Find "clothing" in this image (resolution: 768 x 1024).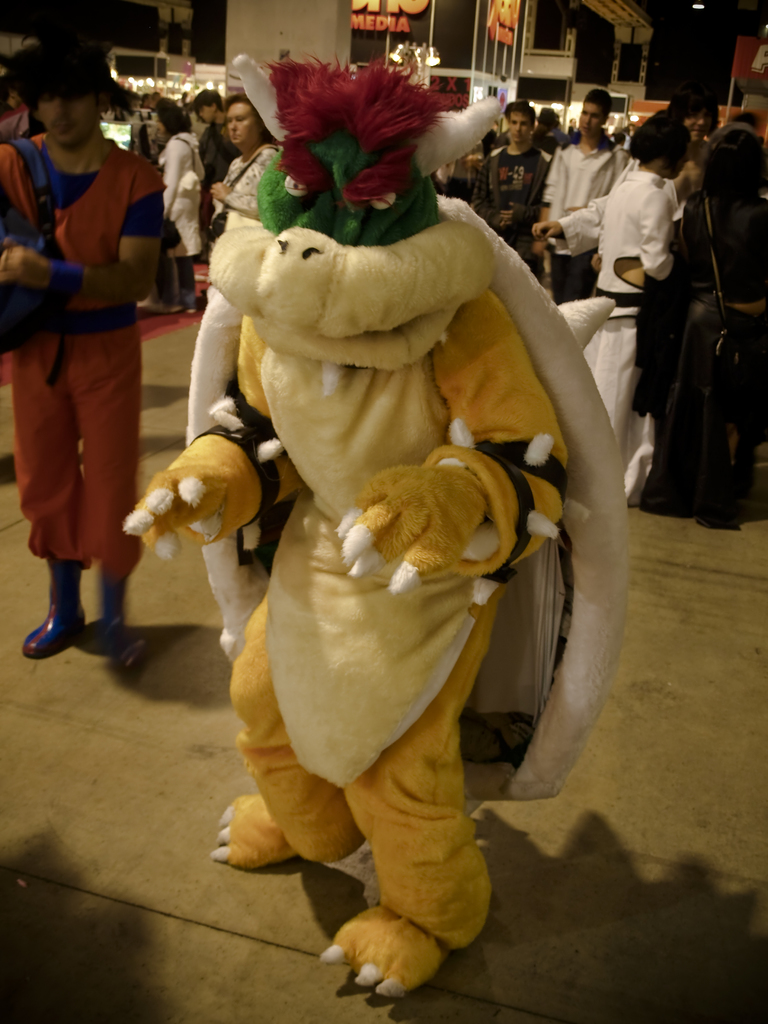
select_region(597, 165, 672, 312).
